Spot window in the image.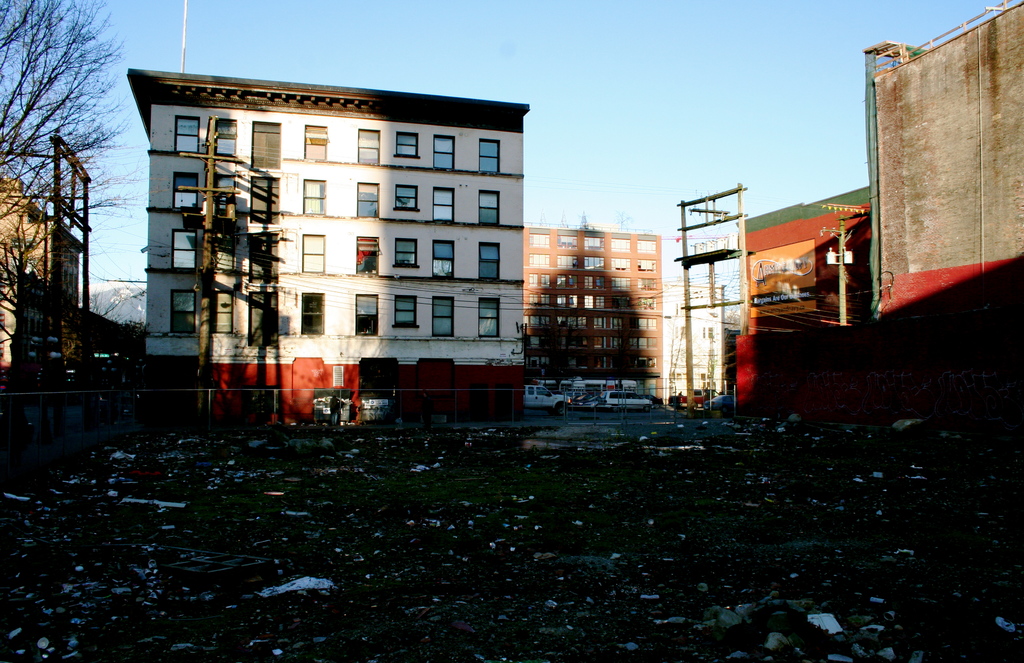
window found at 394,184,420,211.
